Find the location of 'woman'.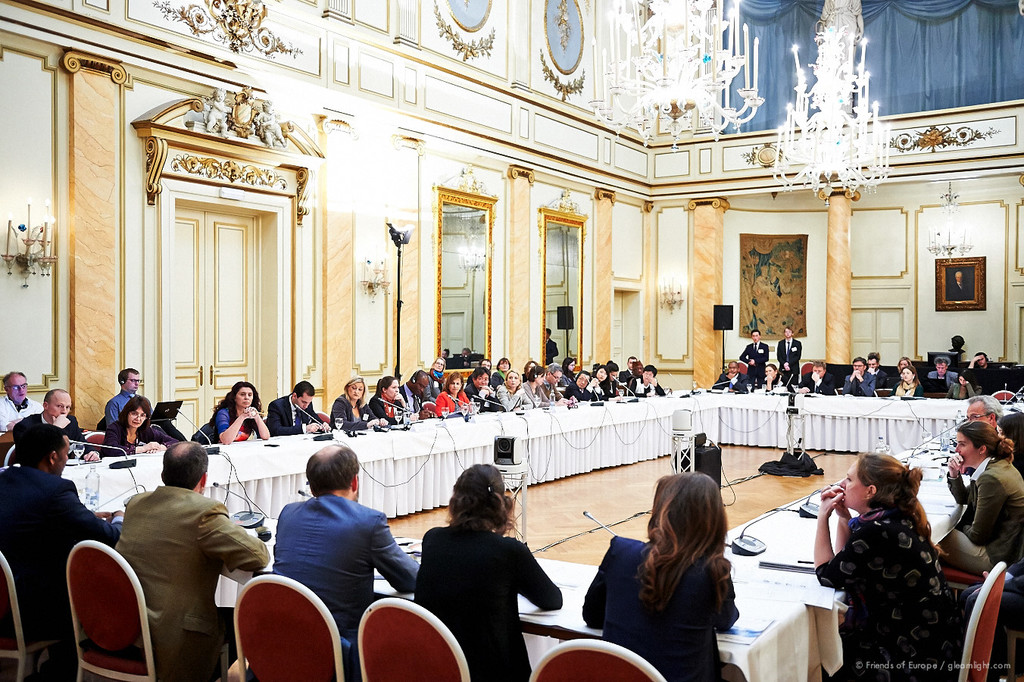
Location: (626,362,666,399).
